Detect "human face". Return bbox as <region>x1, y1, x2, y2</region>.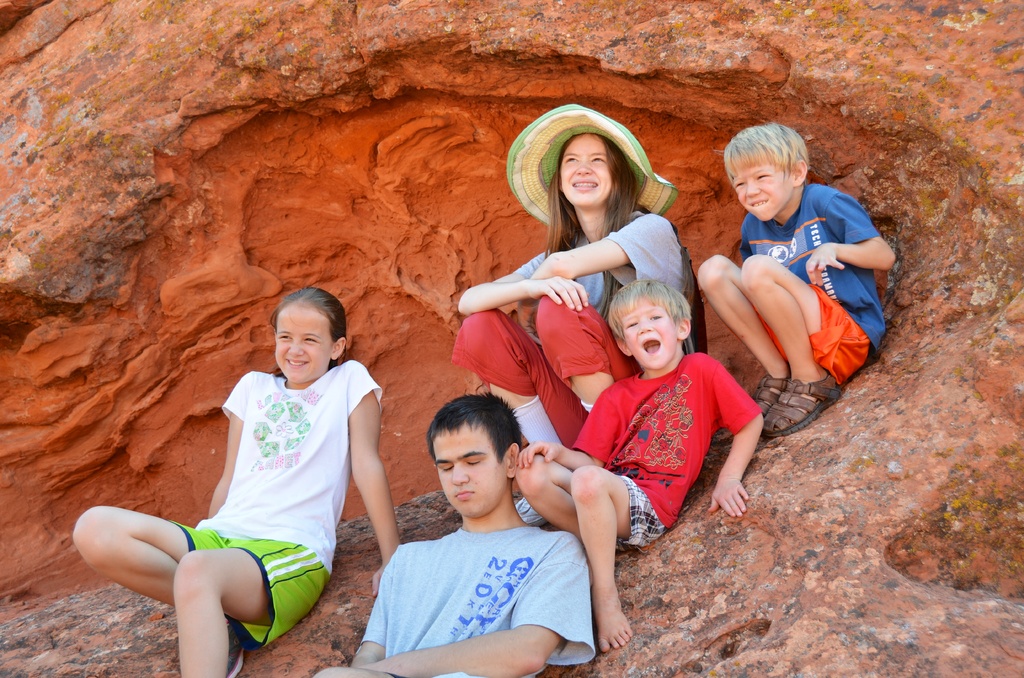
<region>617, 303, 681, 375</region>.
